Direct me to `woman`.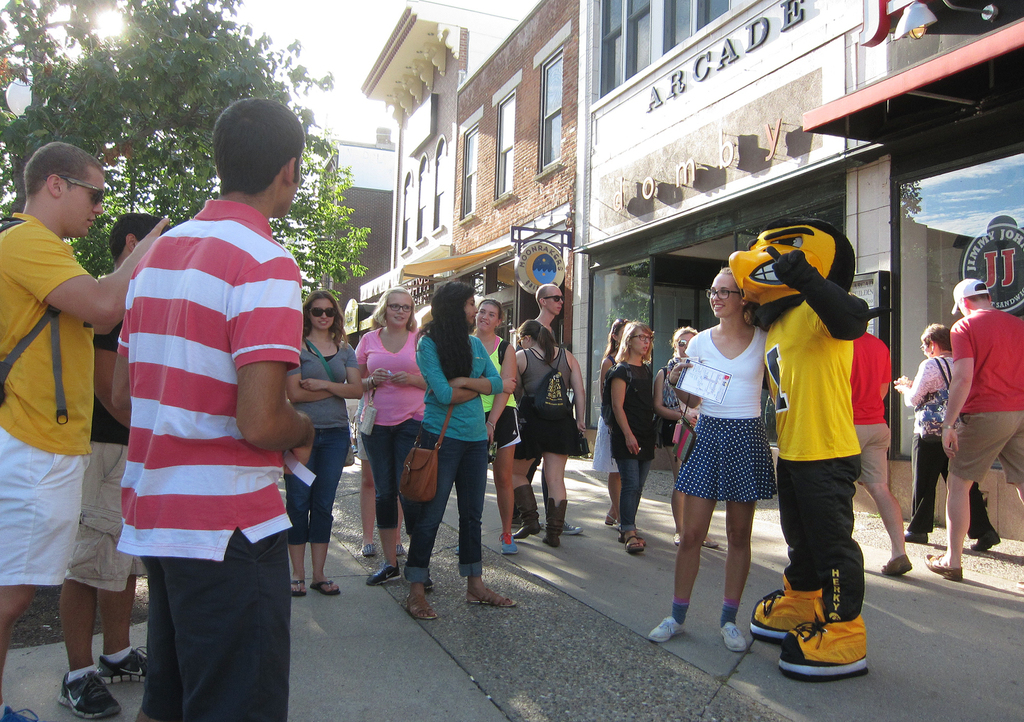
Direction: 658:328:721:549.
